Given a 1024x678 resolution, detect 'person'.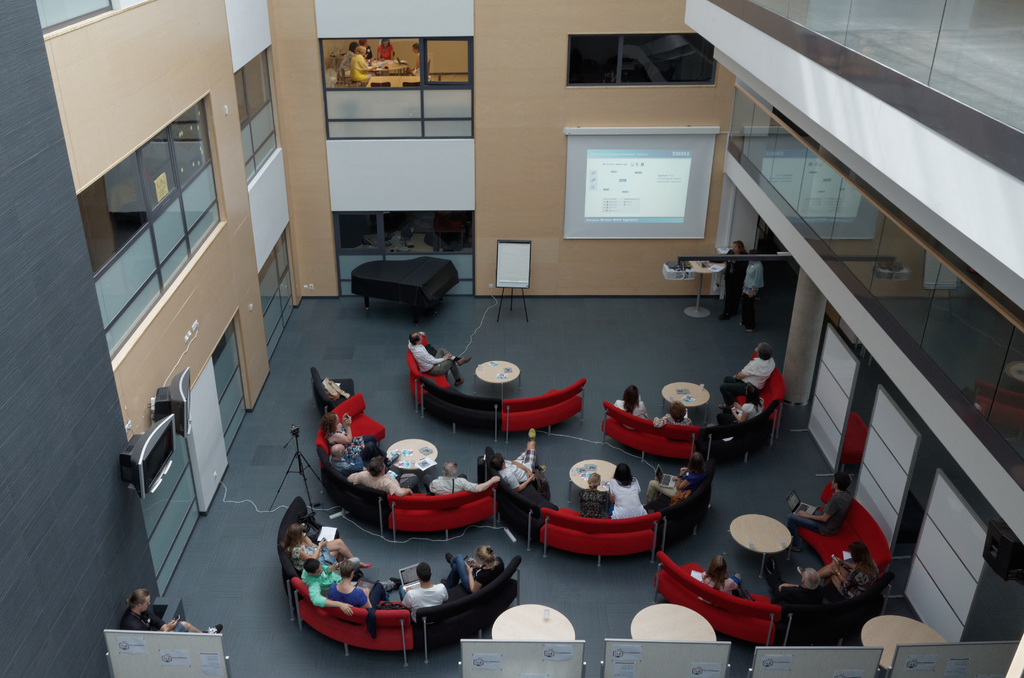
[325, 556, 391, 611].
